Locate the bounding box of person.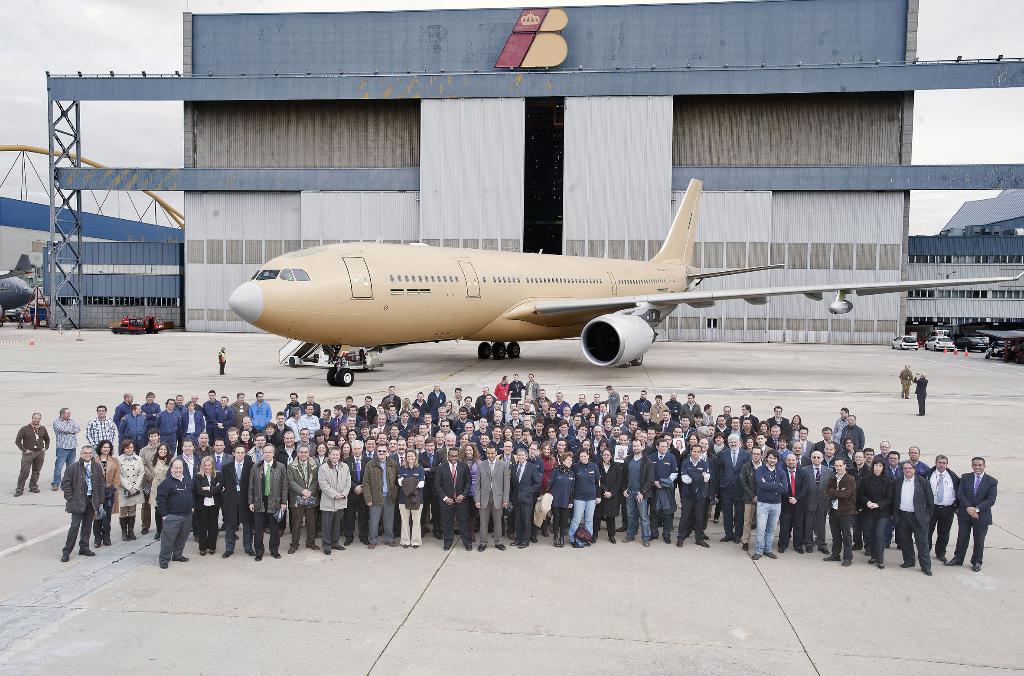
Bounding box: (86,403,117,457).
